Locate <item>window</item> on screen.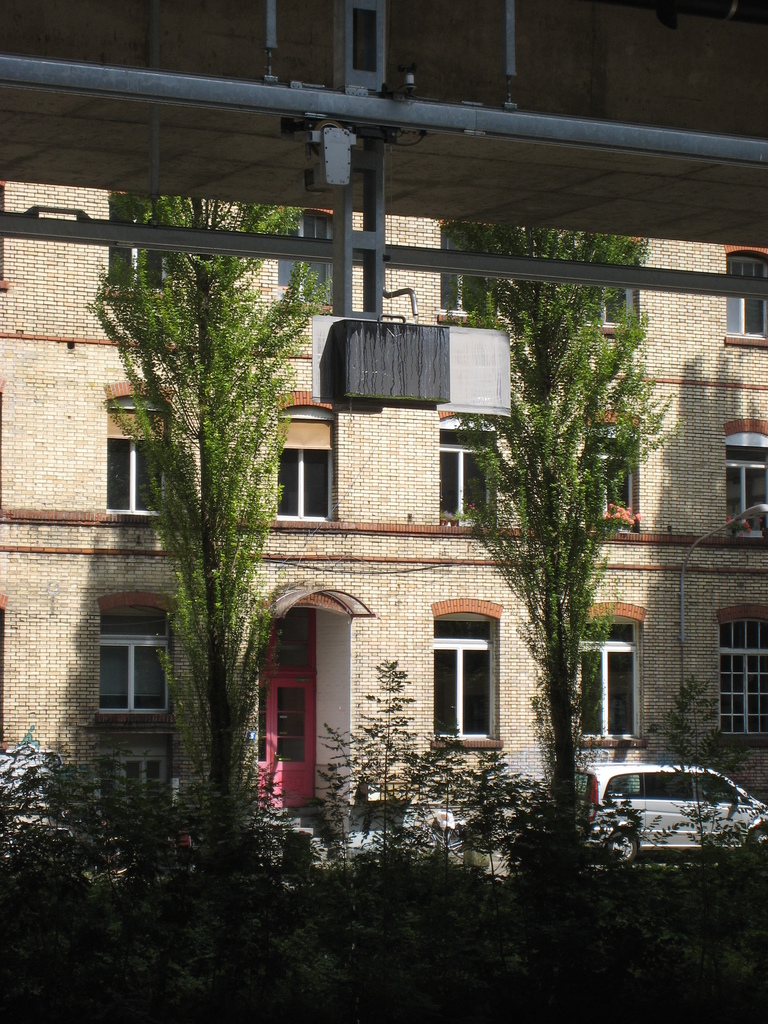
On screen at x1=724, y1=419, x2=767, y2=538.
